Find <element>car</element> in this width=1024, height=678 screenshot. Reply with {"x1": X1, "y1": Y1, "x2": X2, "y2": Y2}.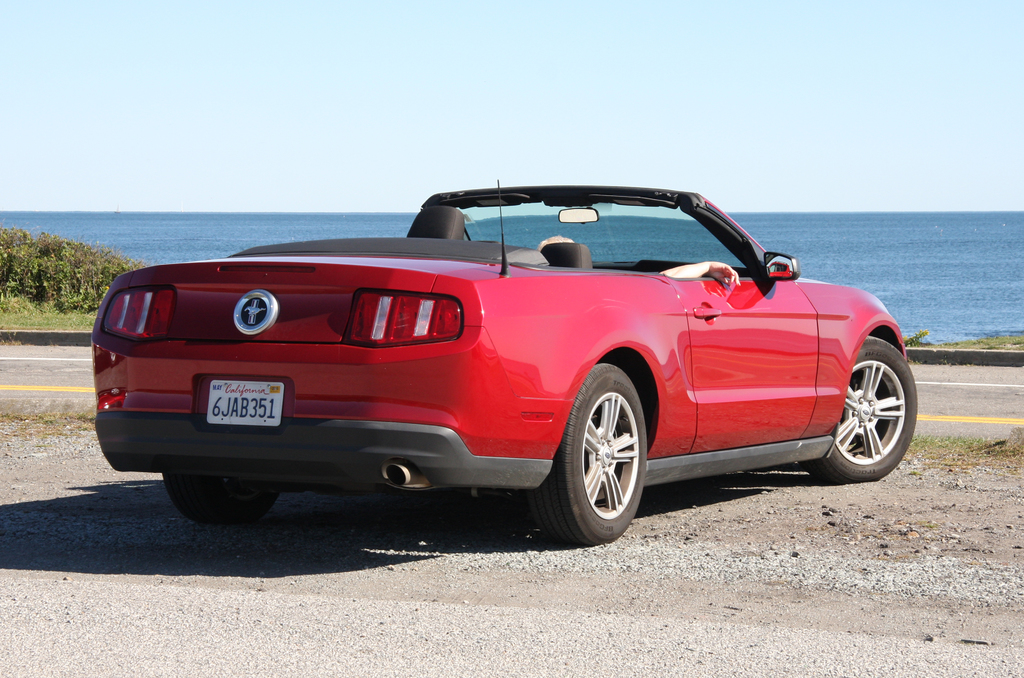
{"x1": 90, "y1": 180, "x2": 922, "y2": 543}.
